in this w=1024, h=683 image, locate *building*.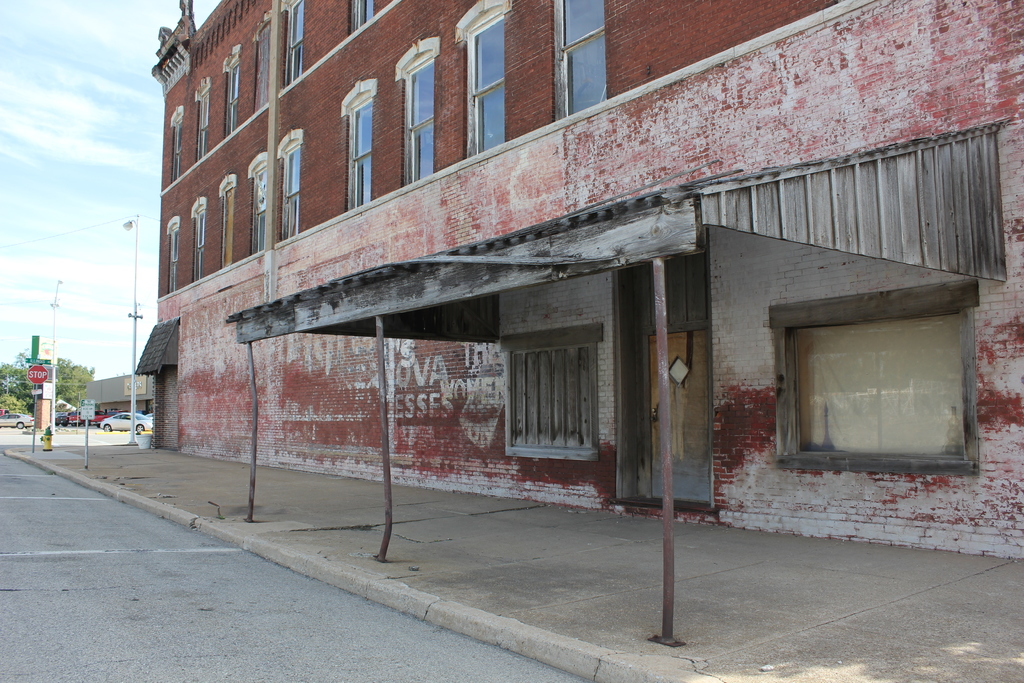
Bounding box: x1=76 y1=368 x2=155 y2=415.
